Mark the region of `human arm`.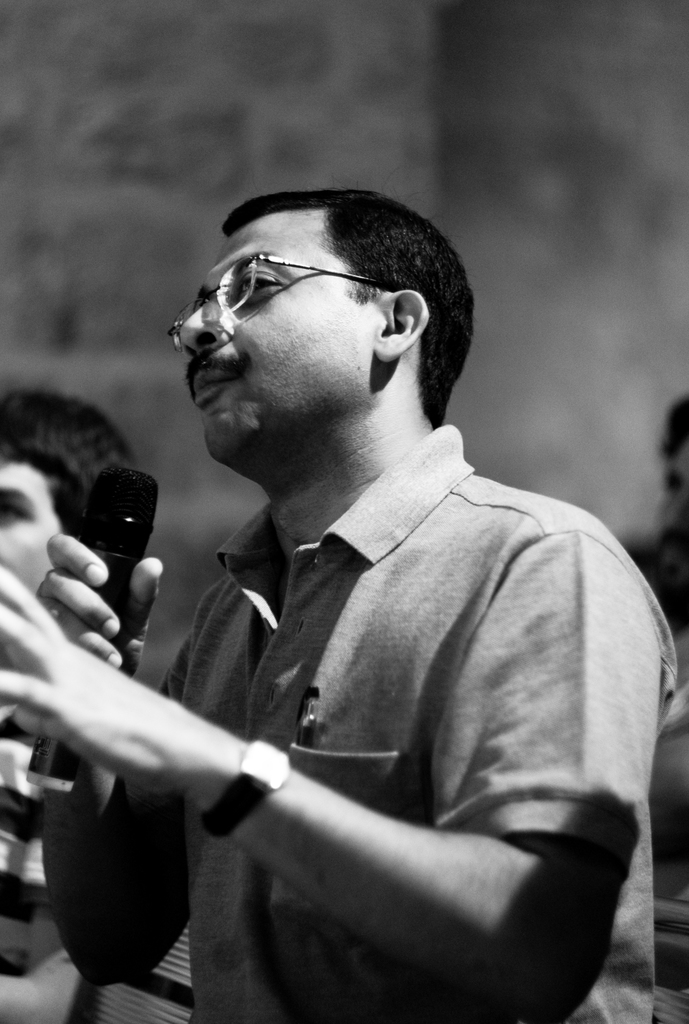
Region: 39, 529, 184, 984.
